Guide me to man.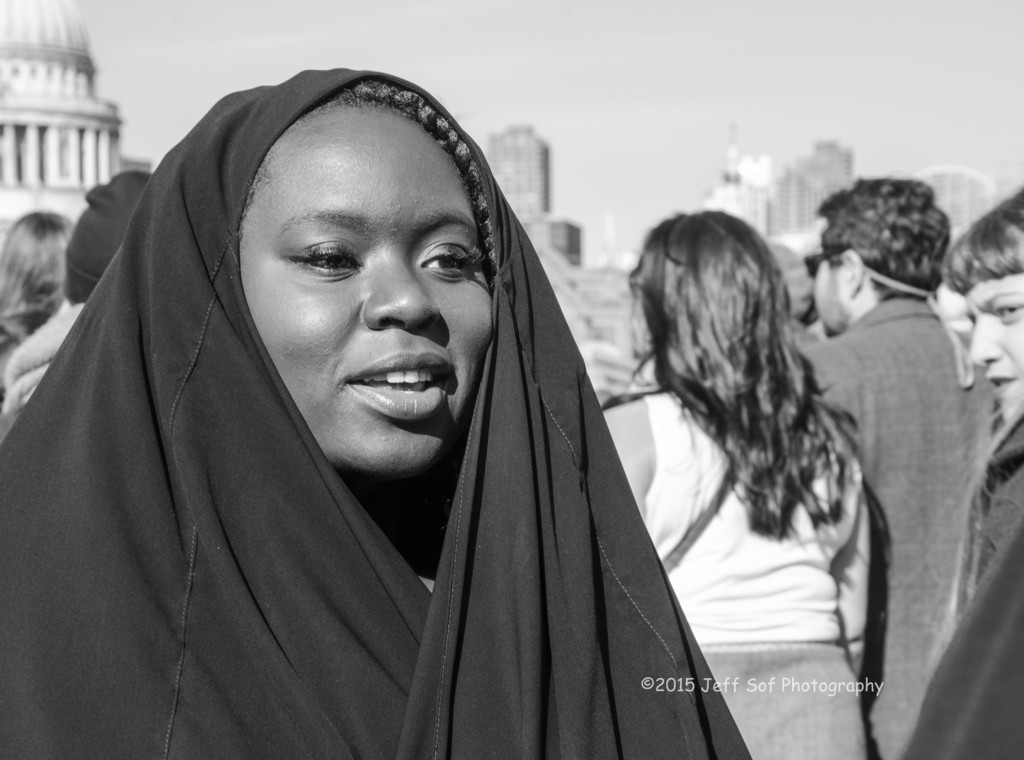
Guidance: 799, 179, 1000, 759.
